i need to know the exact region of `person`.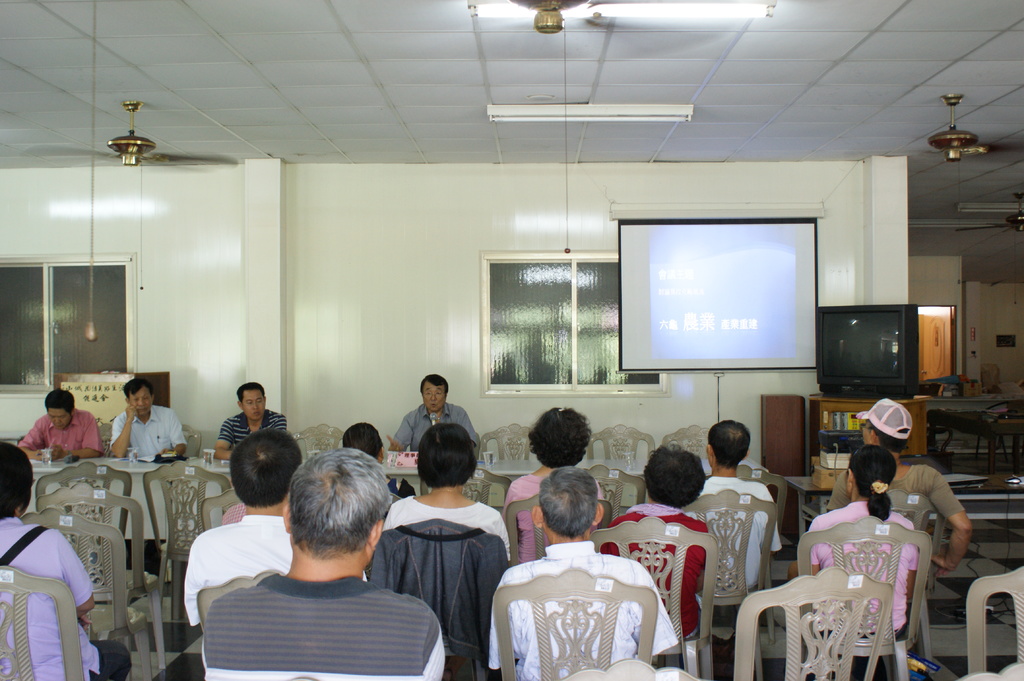
Region: 17/389/111/461.
